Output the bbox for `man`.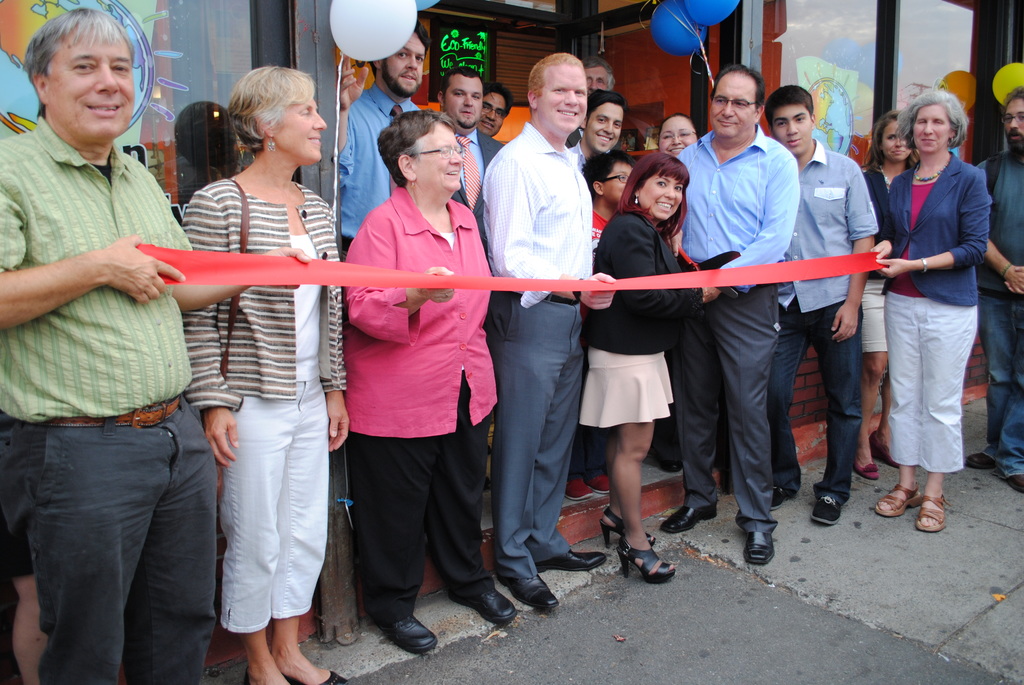
BBox(433, 64, 497, 494).
